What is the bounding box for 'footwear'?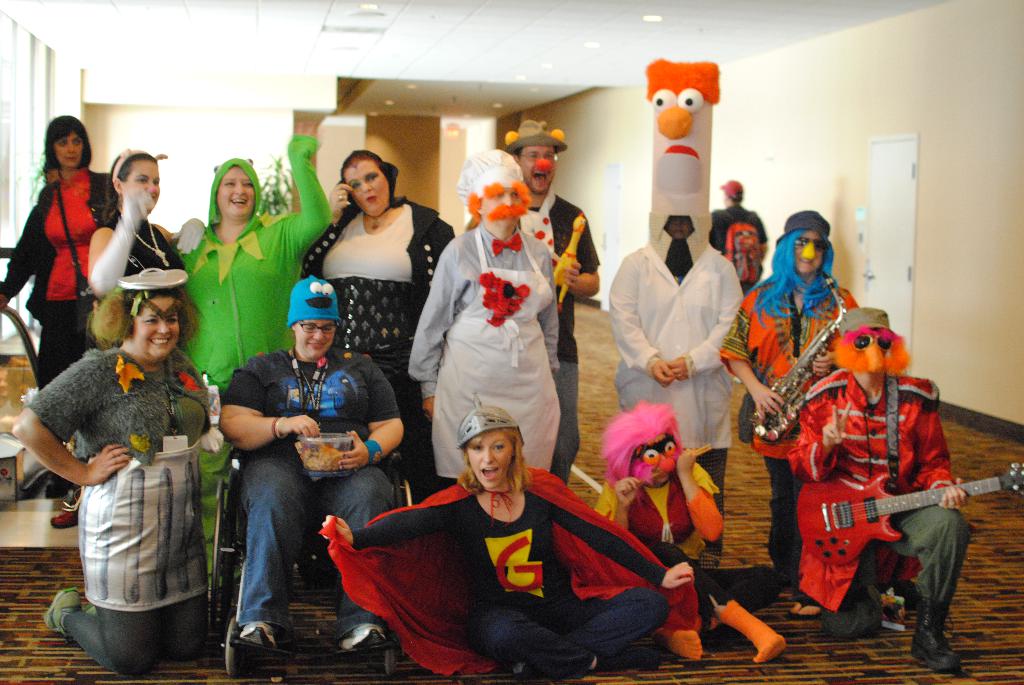
select_region(38, 491, 84, 546).
